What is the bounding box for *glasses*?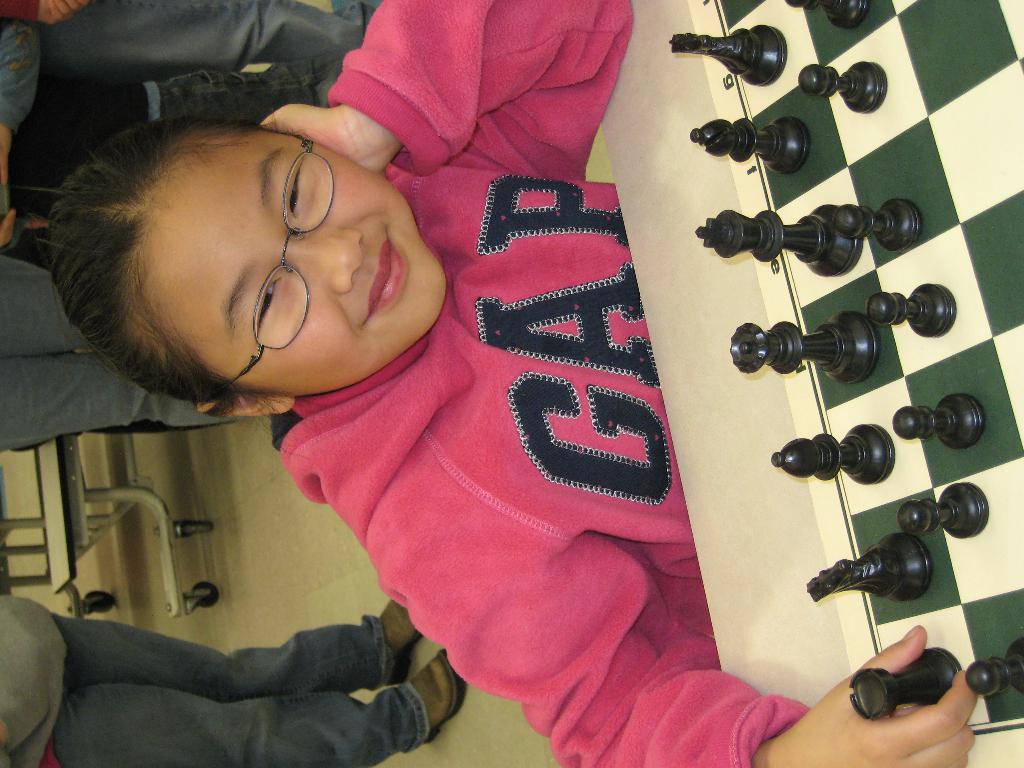
(209, 131, 332, 397).
